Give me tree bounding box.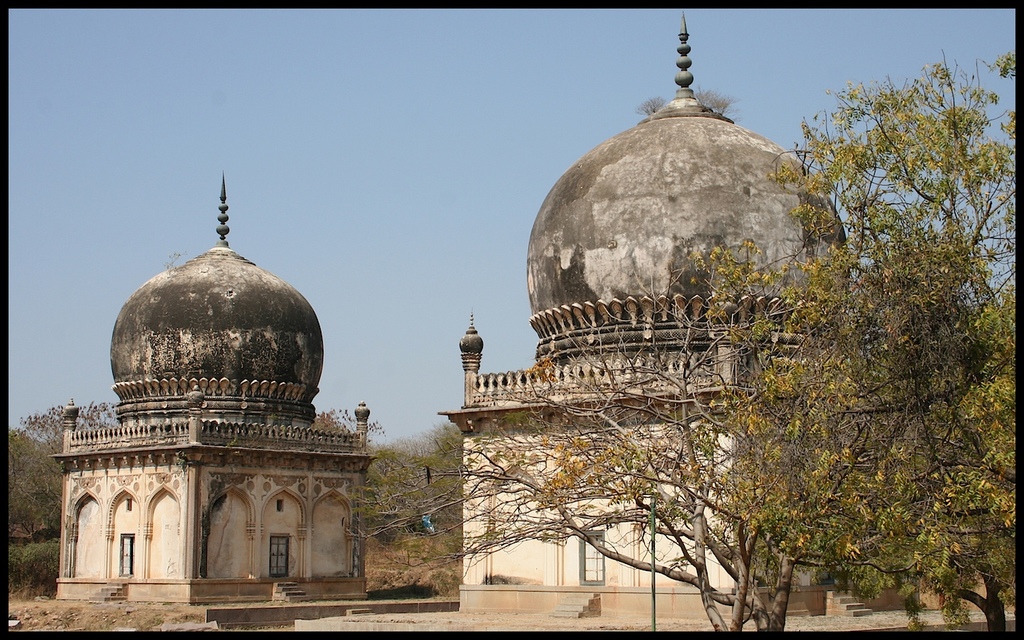
(x1=6, y1=428, x2=64, y2=541).
